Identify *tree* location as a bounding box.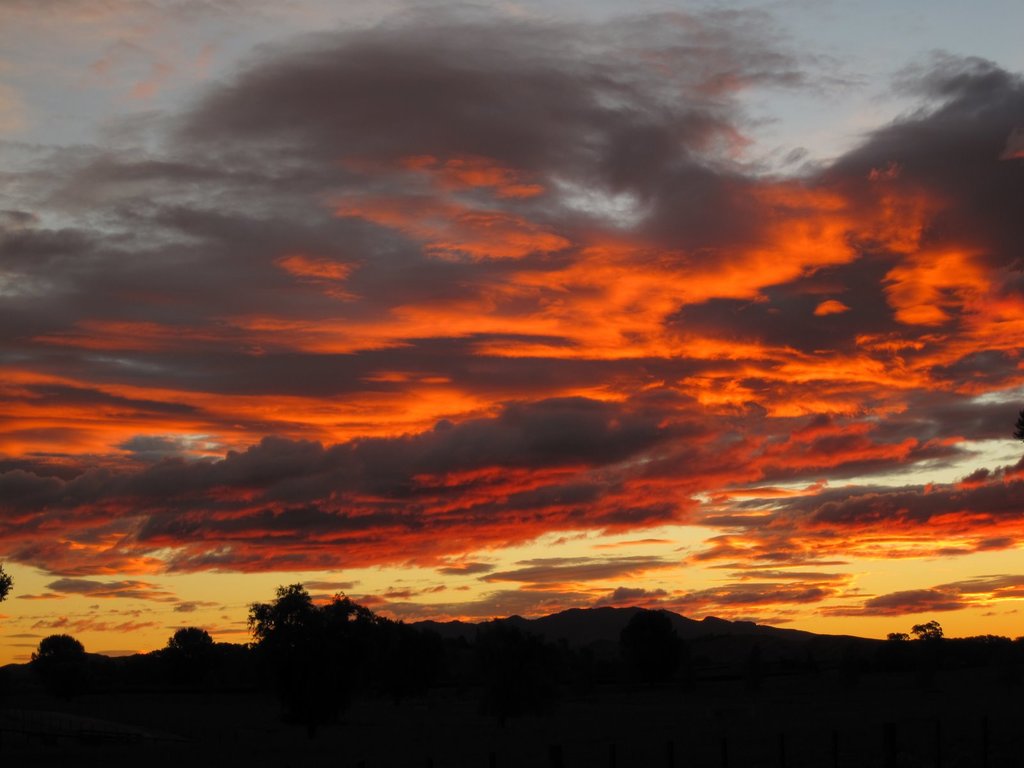
rect(34, 627, 104, 673).
